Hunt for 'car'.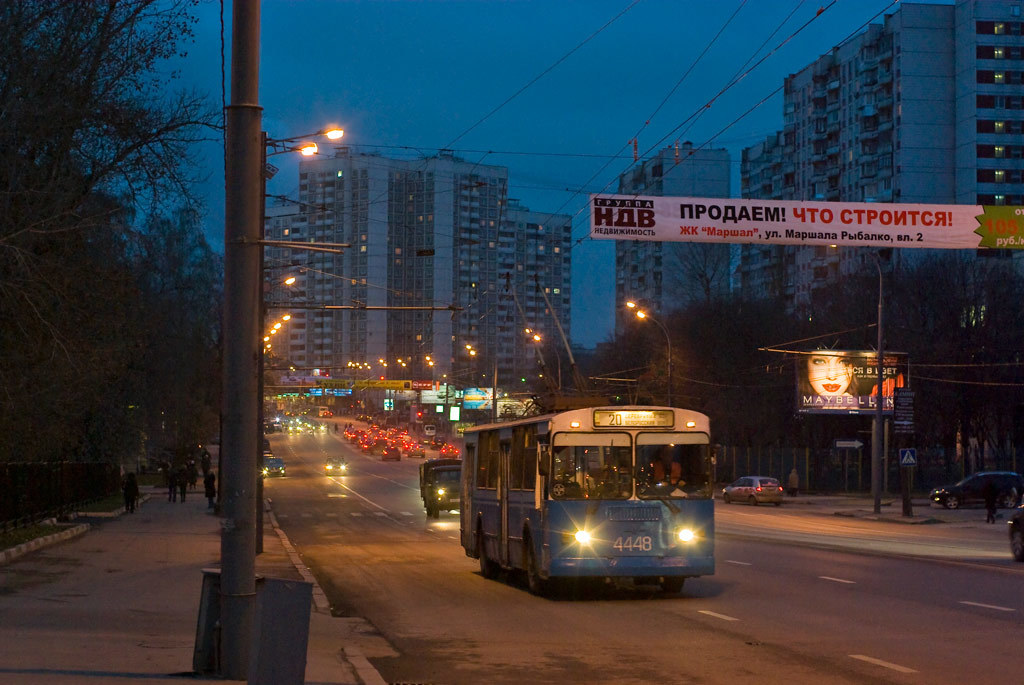
Hunted down at bbox(1002, 500, 1023, 560).
